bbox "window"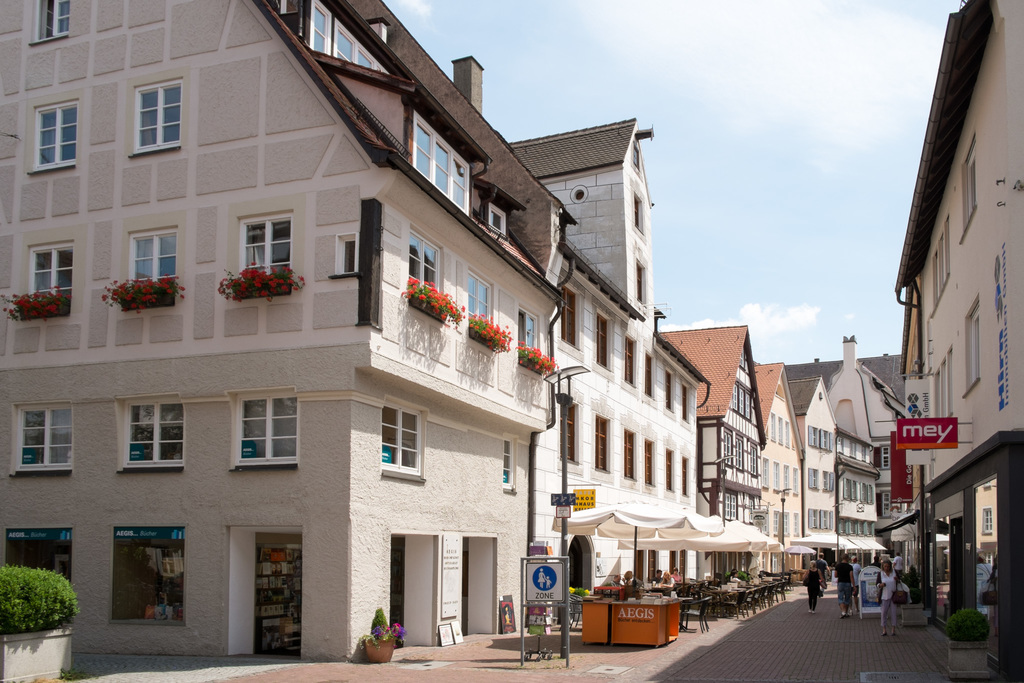
l=634, t=263, r=646, b=309
